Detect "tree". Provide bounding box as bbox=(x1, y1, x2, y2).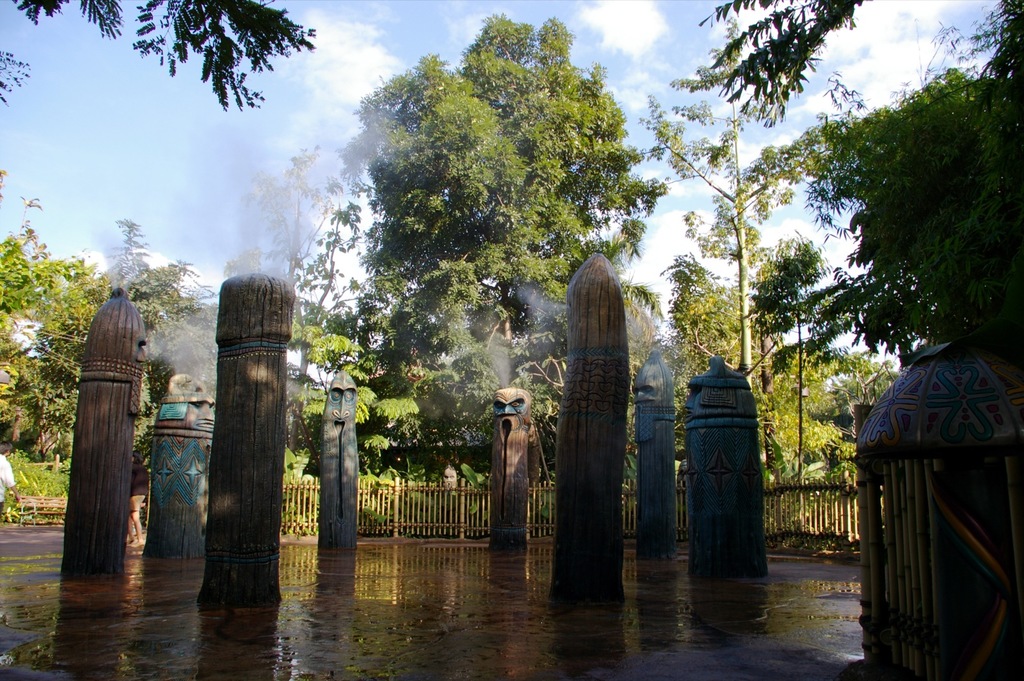
bbox=(10, 0, 317, 115).
